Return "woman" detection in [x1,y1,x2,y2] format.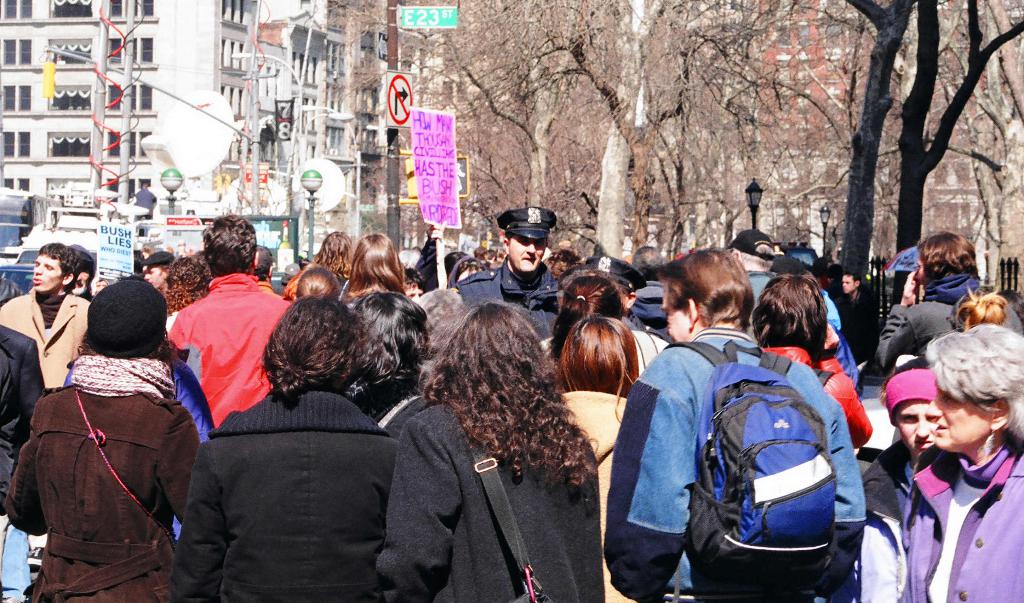
[5,275,206,602].
